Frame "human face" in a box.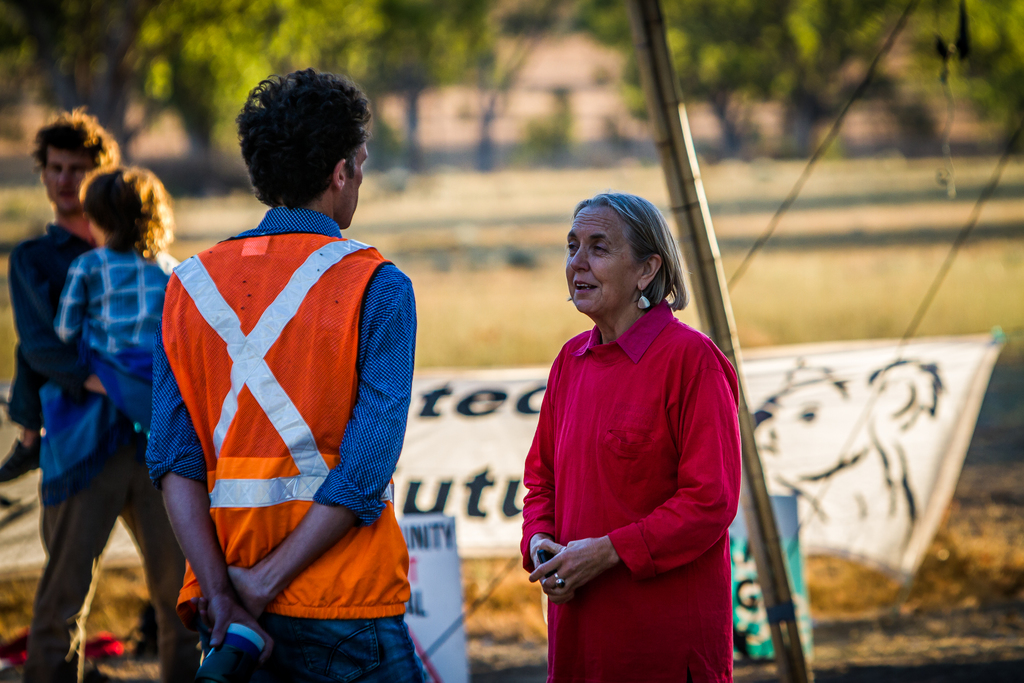
(564,199,644,315).
